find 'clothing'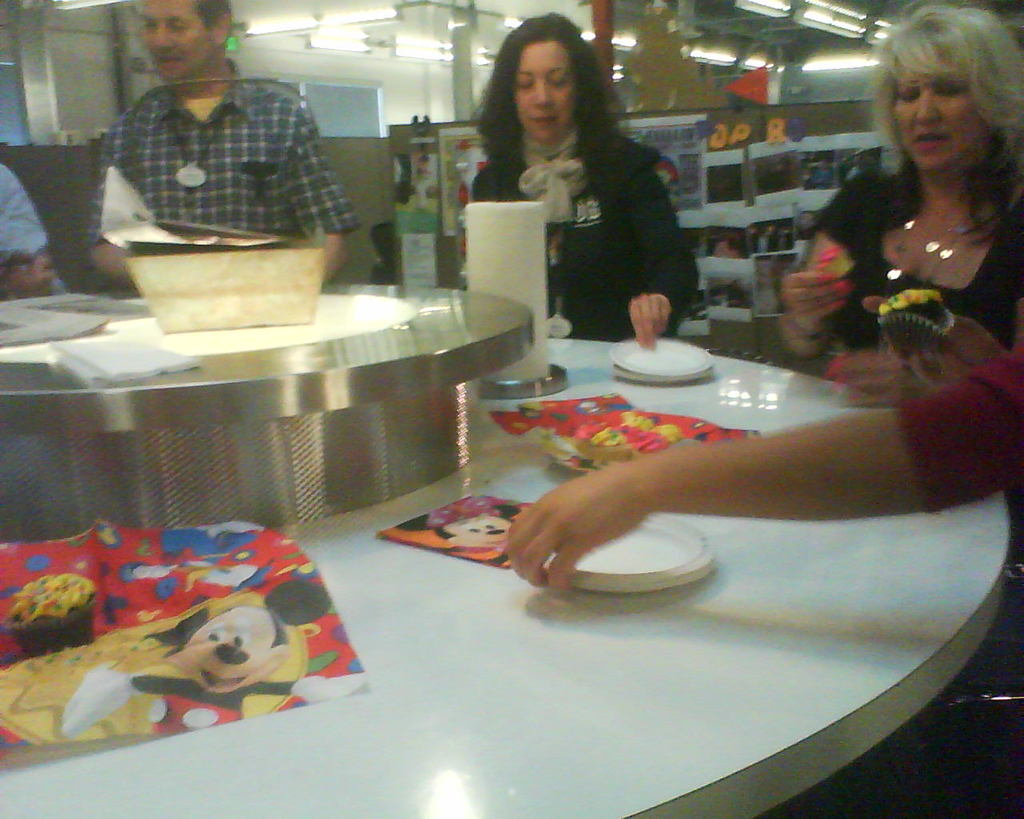
x1=90 y1=59 x2=362 y2=251
